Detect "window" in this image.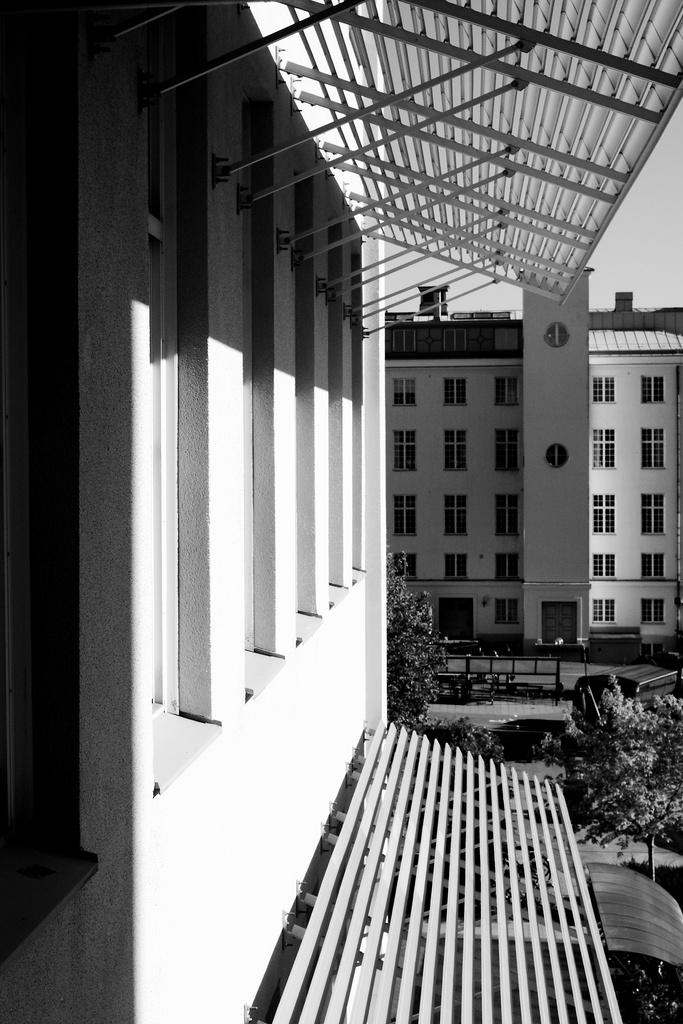
Detection: x1=547, y1=319, x2=570, y2=350.
